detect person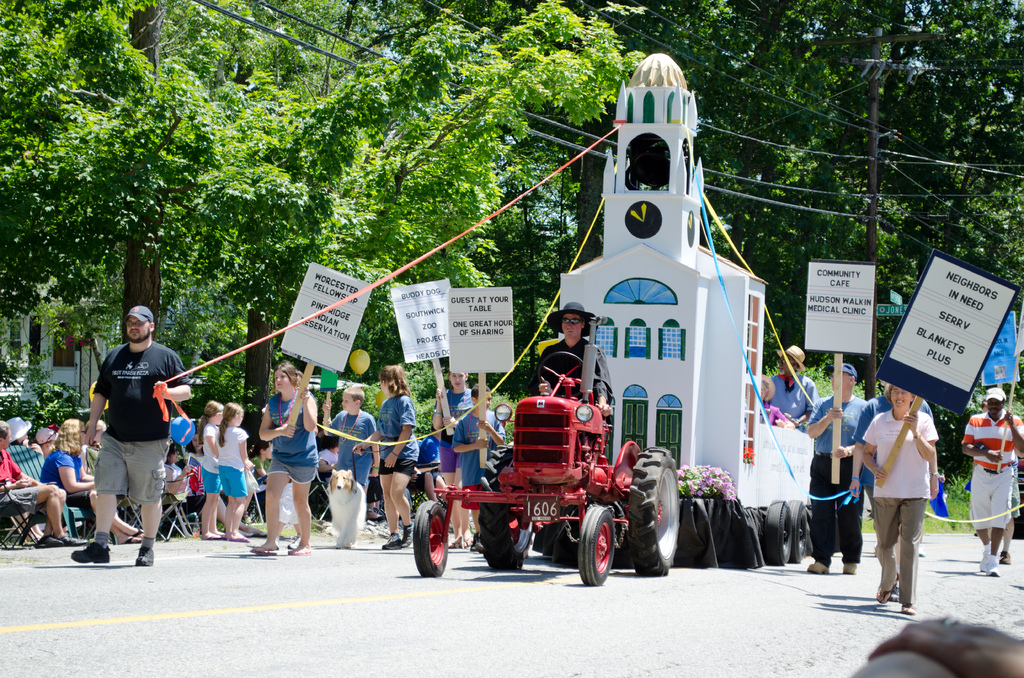
520, 303, 616, 457
